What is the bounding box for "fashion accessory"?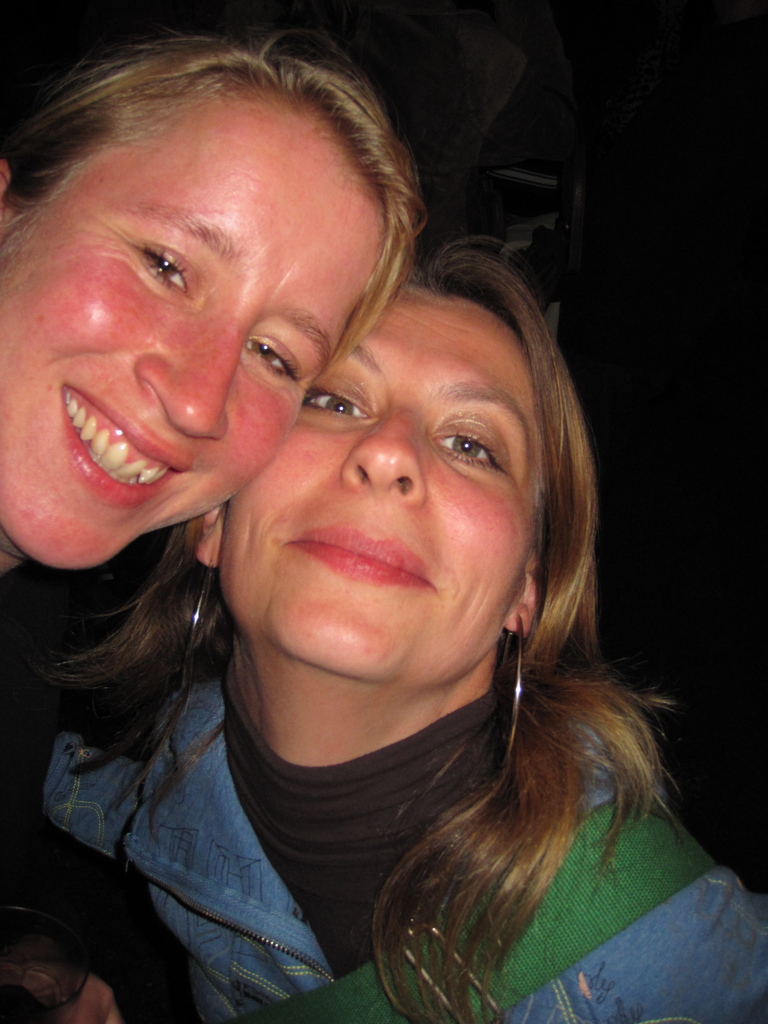
rect(226, 771, 716, 1021).
